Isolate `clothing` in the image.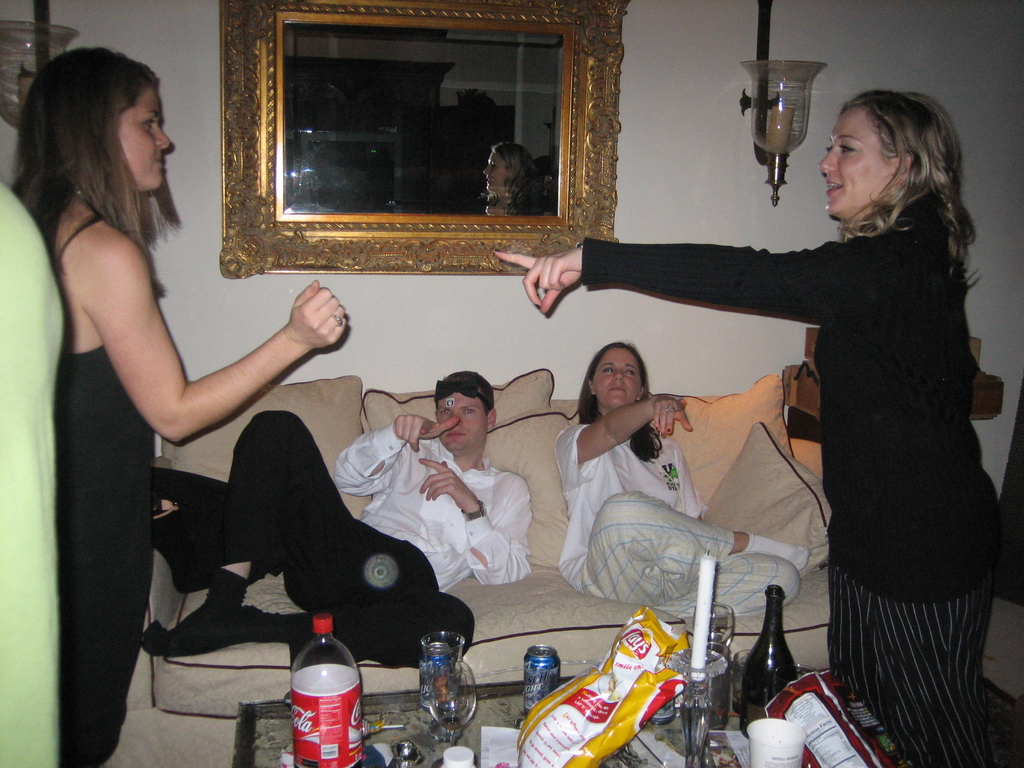
Isolated region: BBox(557, 429, 806, 618).
